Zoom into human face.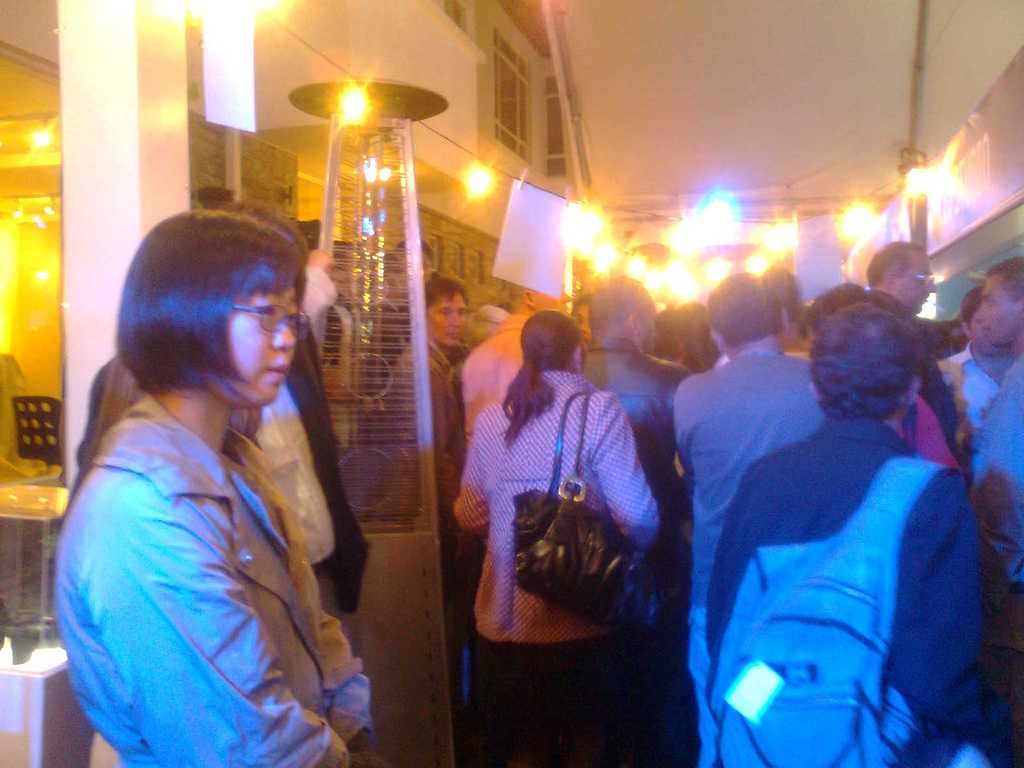
Zoom target: <region>972, 275, 1023, 346</region>.
